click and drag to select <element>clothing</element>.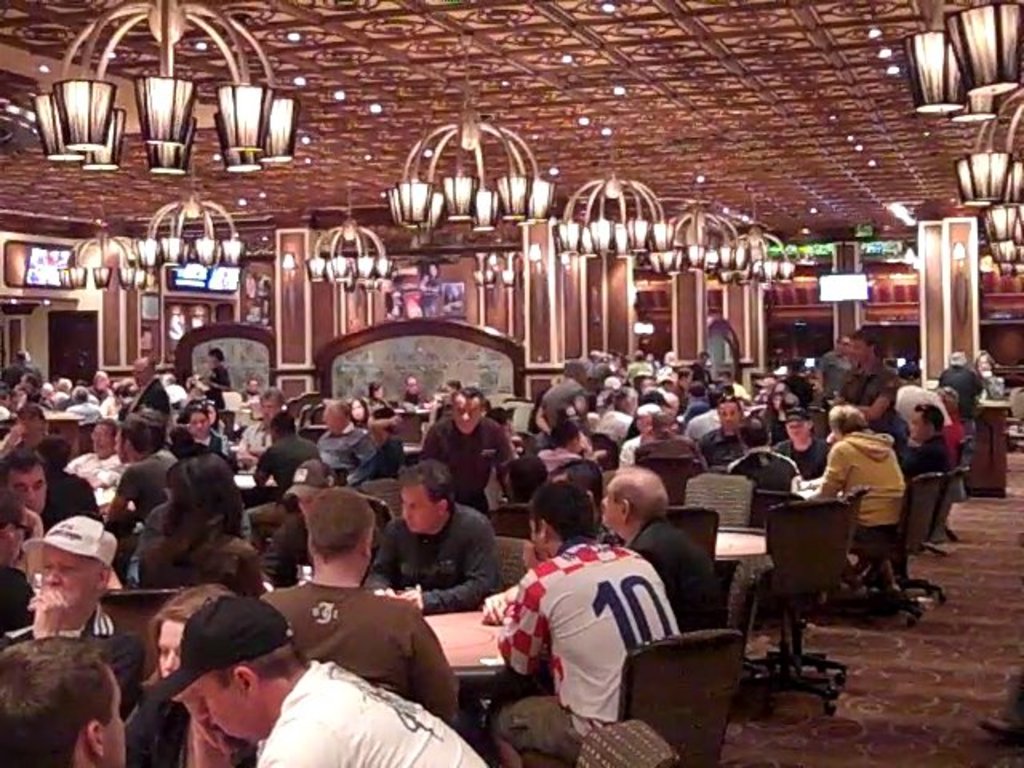
Selection: locate(816, 429, 915, 539).
